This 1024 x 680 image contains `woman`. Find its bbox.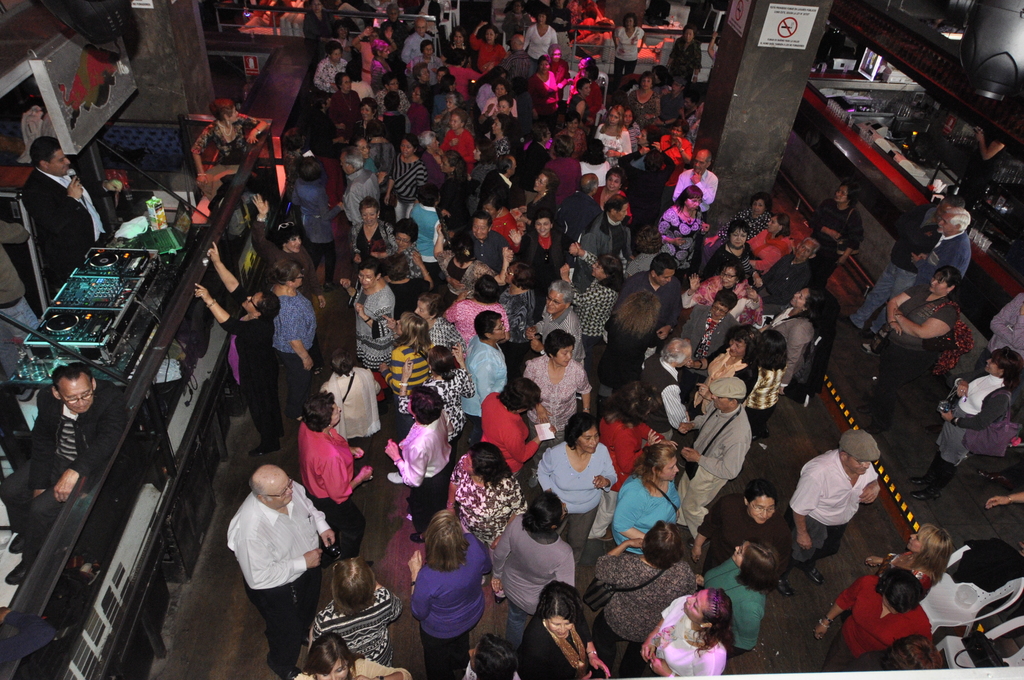
(left=635, top=587, right=733, bottom=679).
